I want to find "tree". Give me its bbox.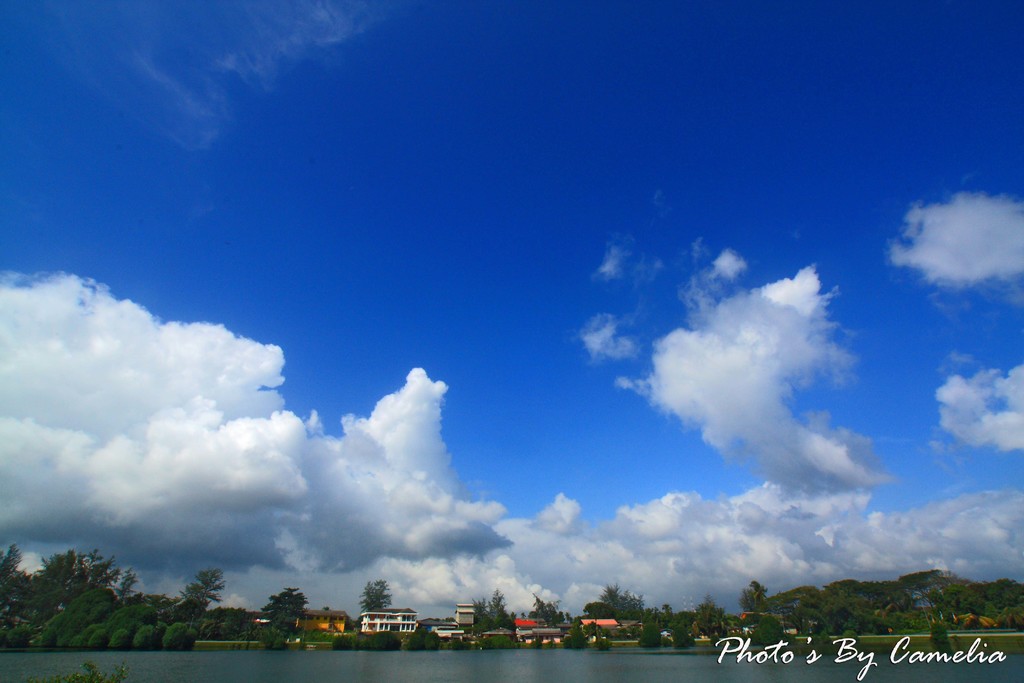
bbox(336, 627, 407, 654).
